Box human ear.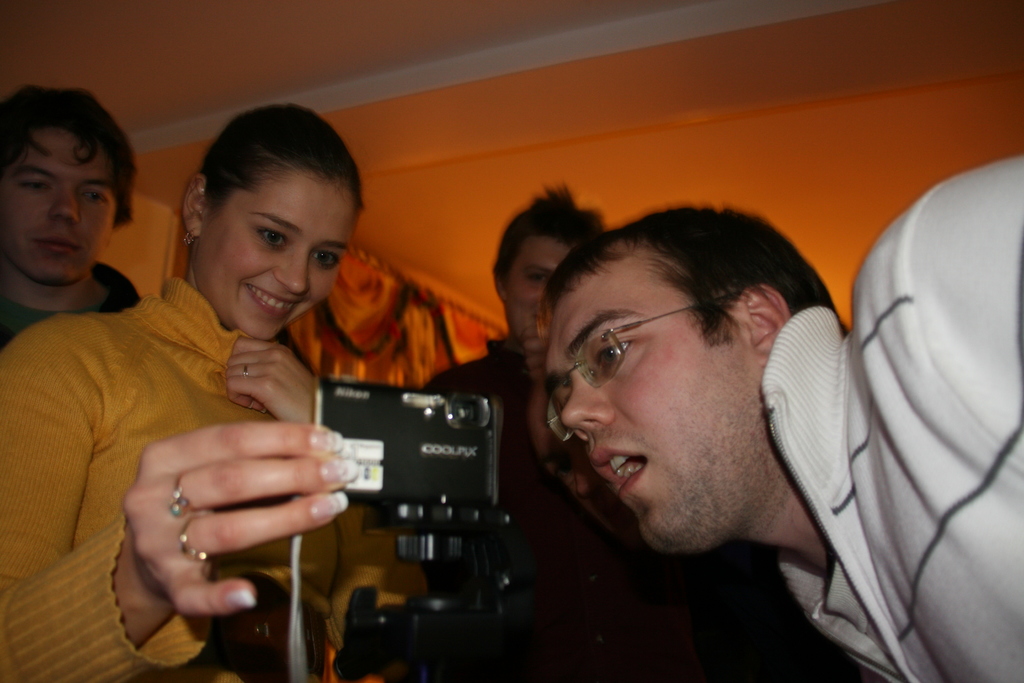
[x1=182, y1=176, x2=212, y2=239].
